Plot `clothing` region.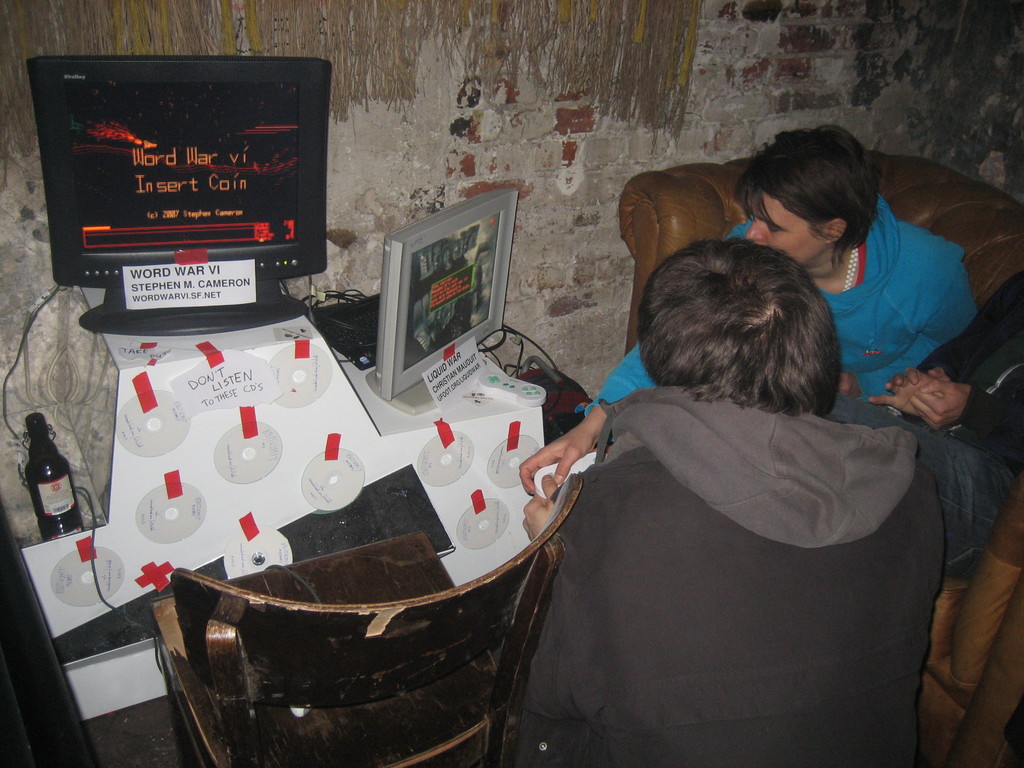
Plotted at l=908, t=265, r=1023, b=580.
